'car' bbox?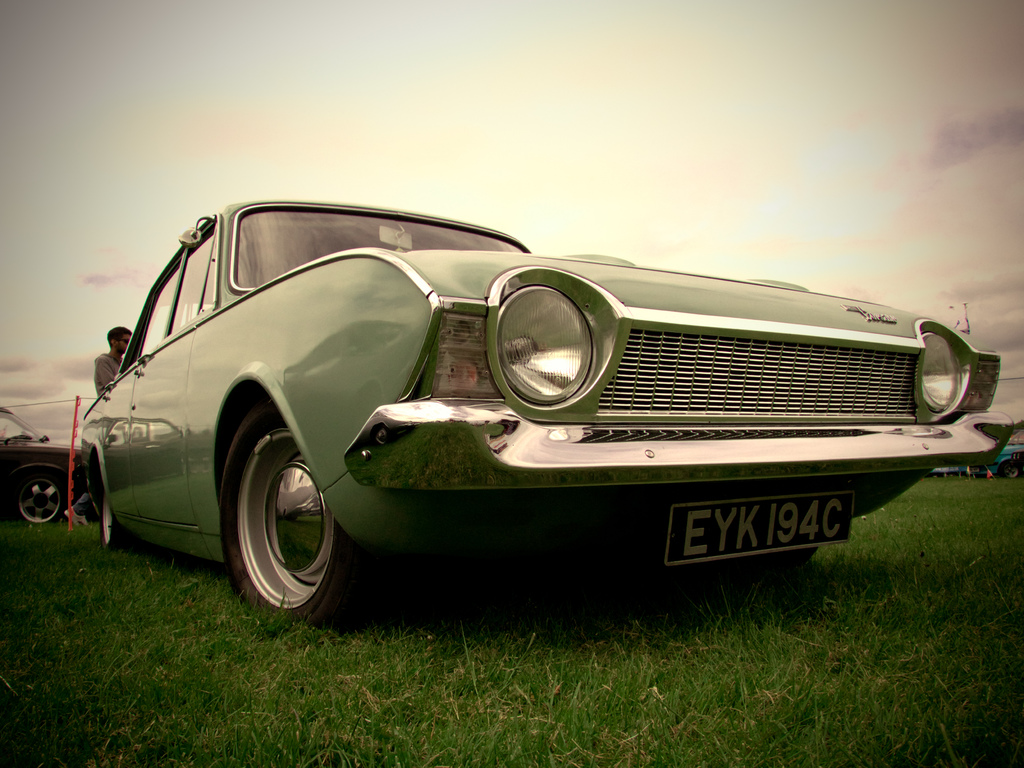
BBox(63, 188, 1015, 630)
